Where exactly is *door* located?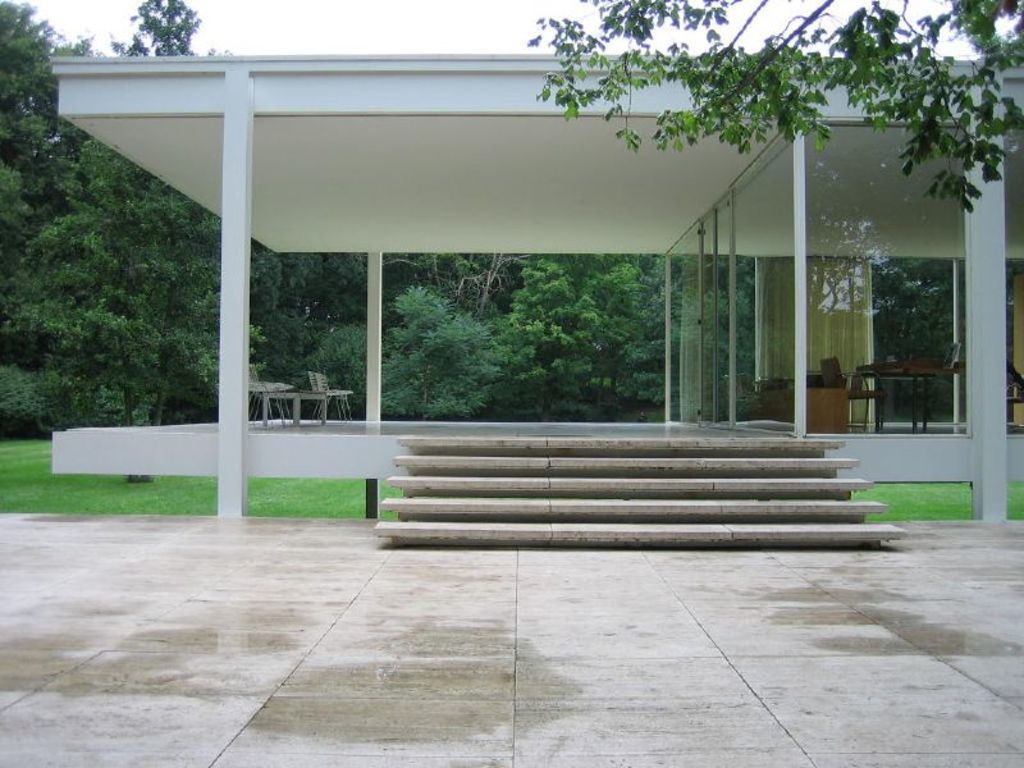
Its bounding box is box=[696, 209, 723, 424].
